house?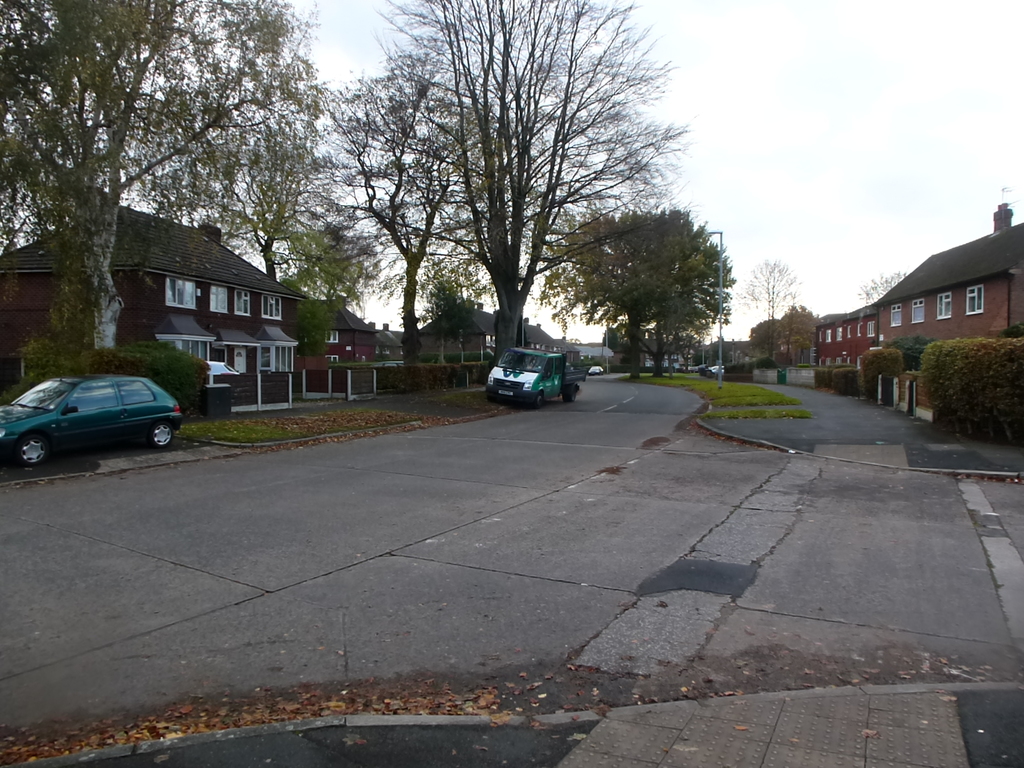
bbox=(425, 291, 497, 355)
